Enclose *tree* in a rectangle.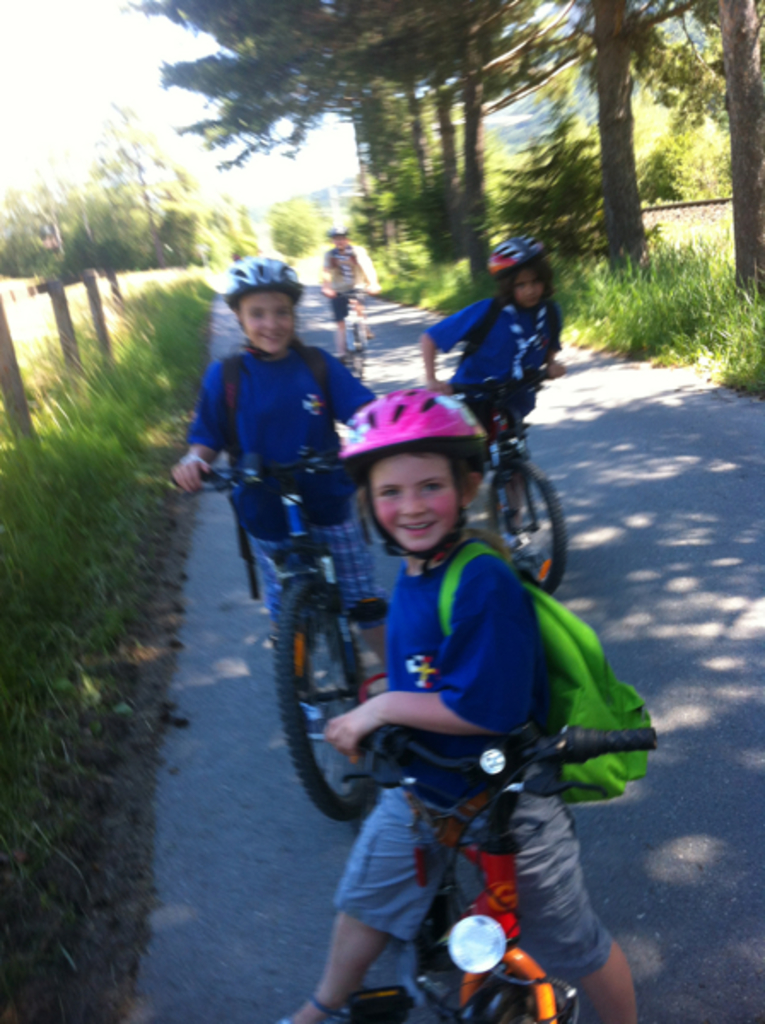
(x1=17, y1=169, x2=108, y2=278).
